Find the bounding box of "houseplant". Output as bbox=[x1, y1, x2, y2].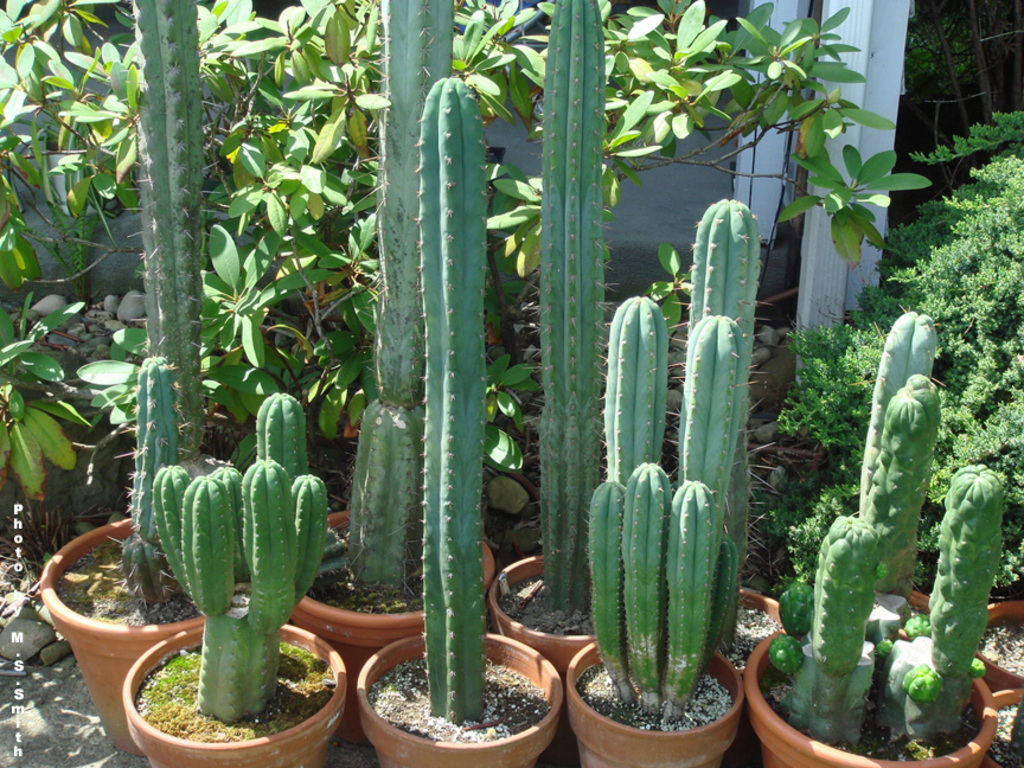
bbox=[743, 360, 1005, 767].
